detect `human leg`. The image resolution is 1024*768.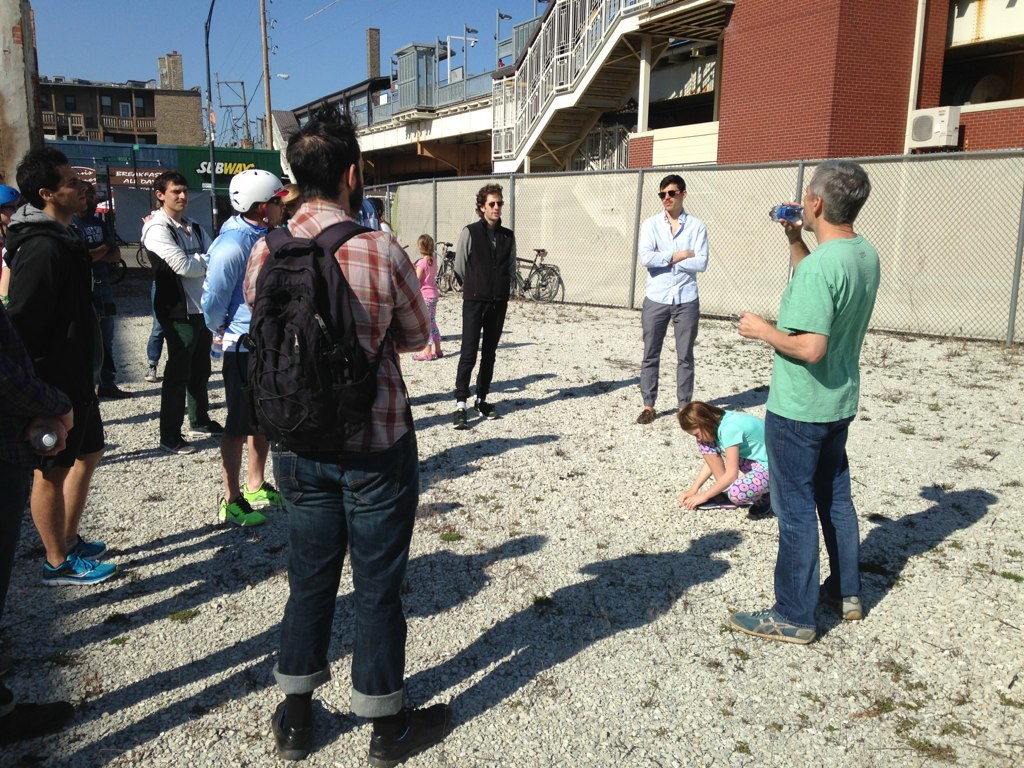
{"left": 186, "top": 314, "right": 220, "bottom": 431}.
